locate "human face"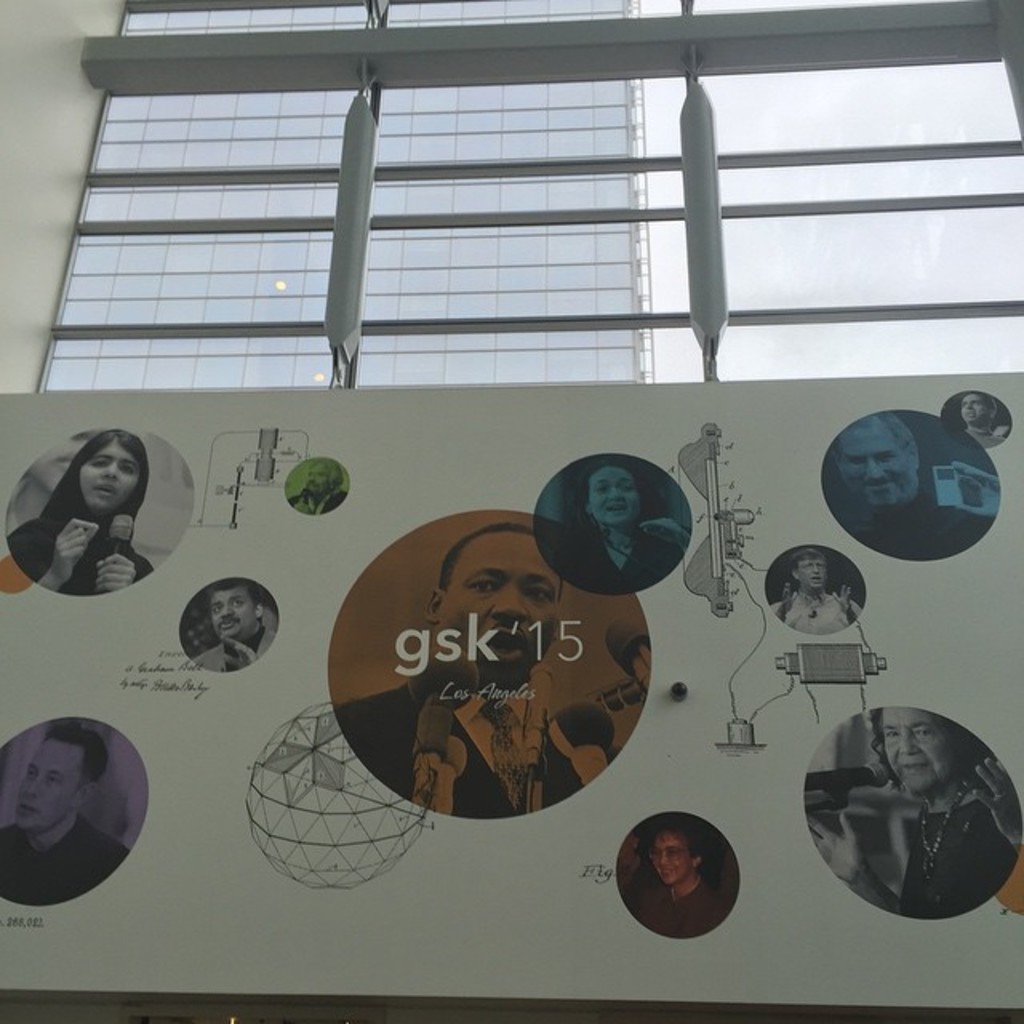
detection(82, 446, 139, 509)
